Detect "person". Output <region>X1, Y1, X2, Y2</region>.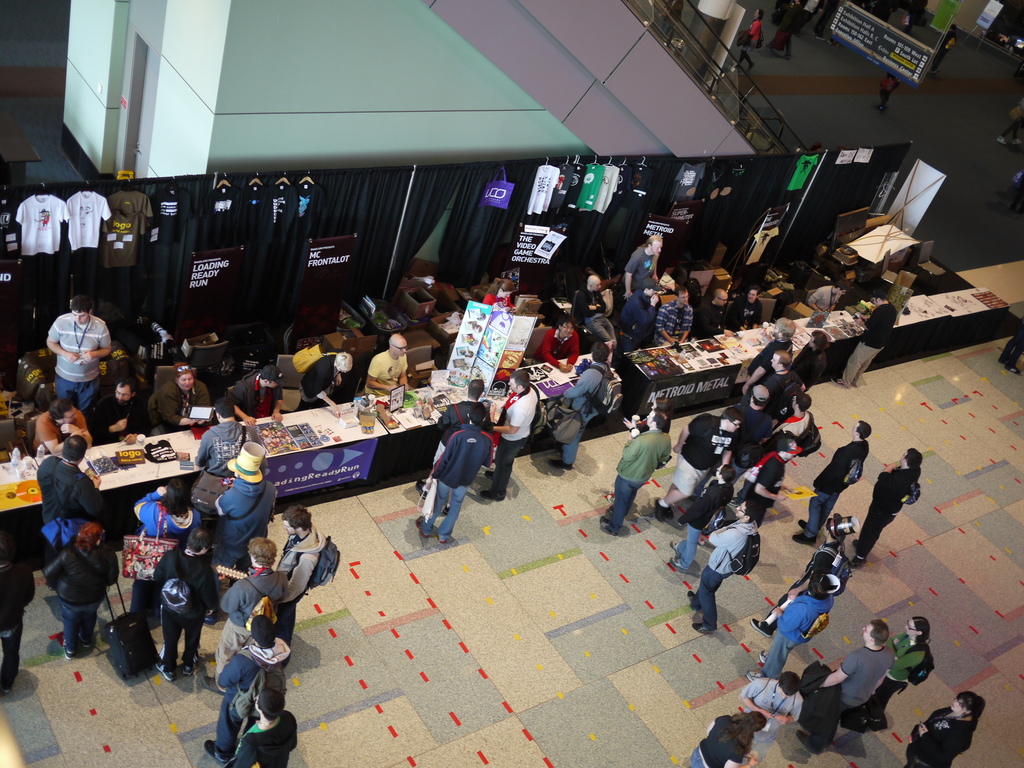
<region>228, 683, 296, 766</region>.
